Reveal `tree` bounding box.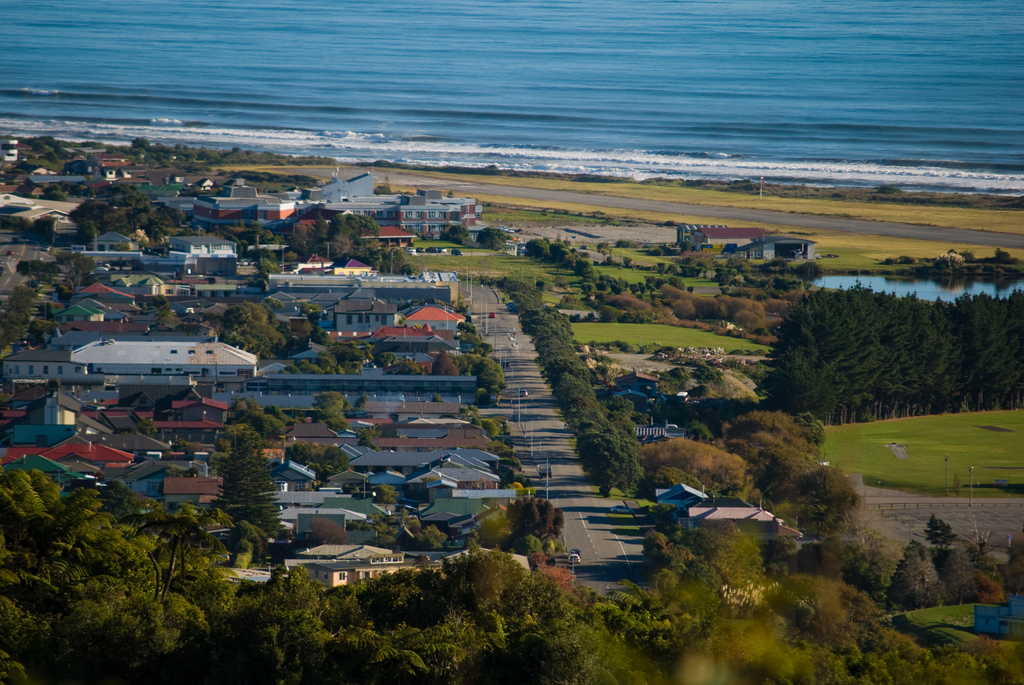
Revealed: bbox=[42, 181, 89, 205].
